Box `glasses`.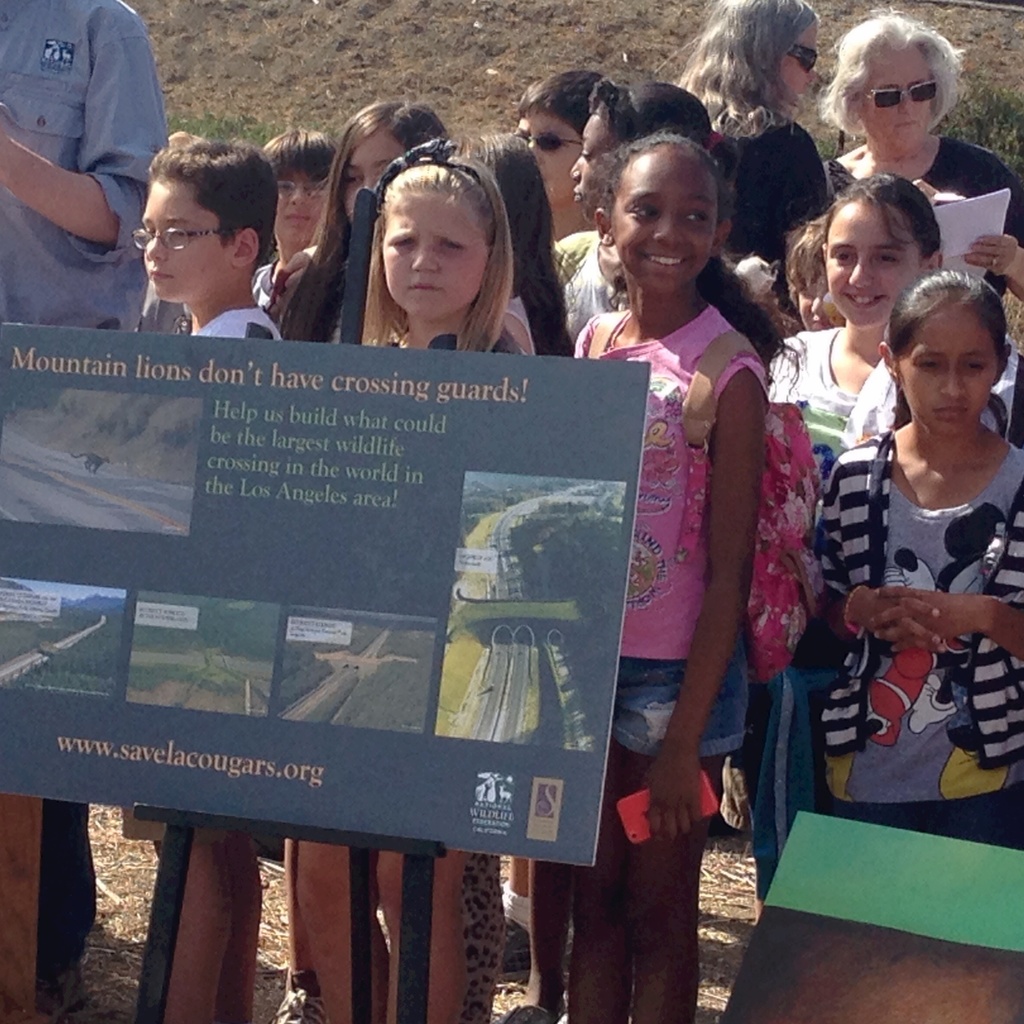
bbox=(135, 223, 229, 246).
